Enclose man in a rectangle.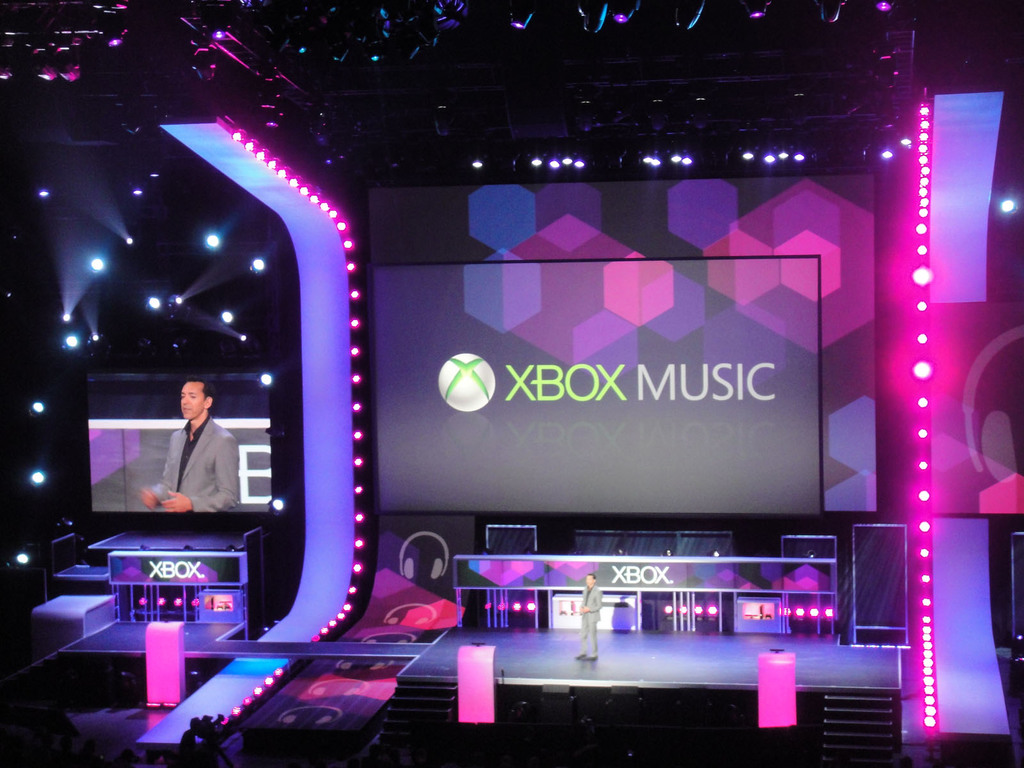
detection(118, 380, 255, 555).
